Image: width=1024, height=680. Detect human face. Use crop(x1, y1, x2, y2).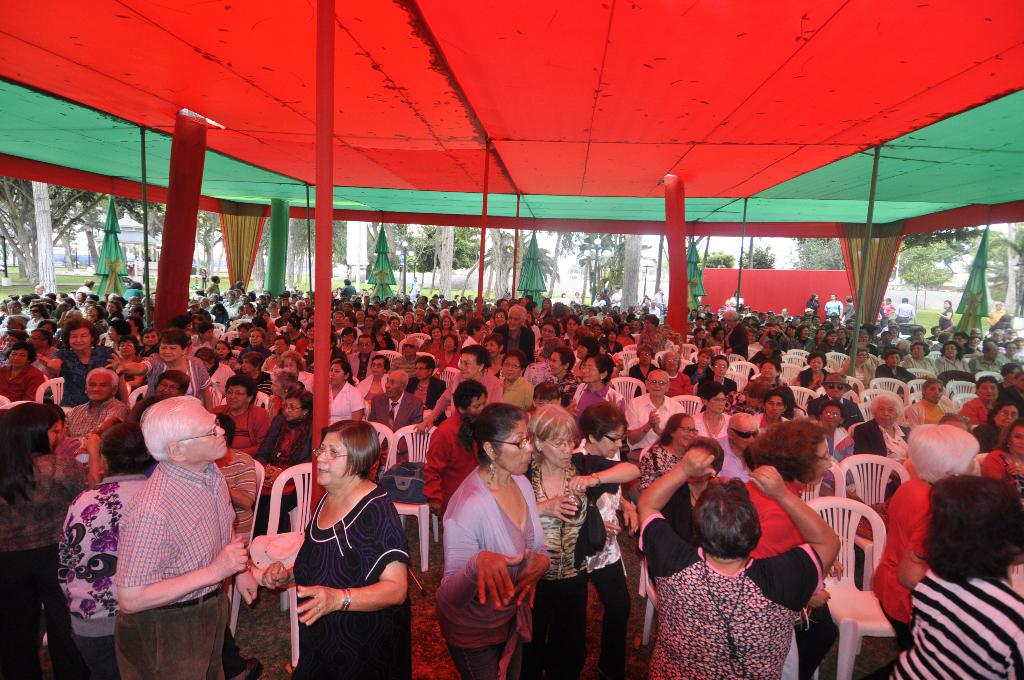
crop(531, 393, 557, 411).
